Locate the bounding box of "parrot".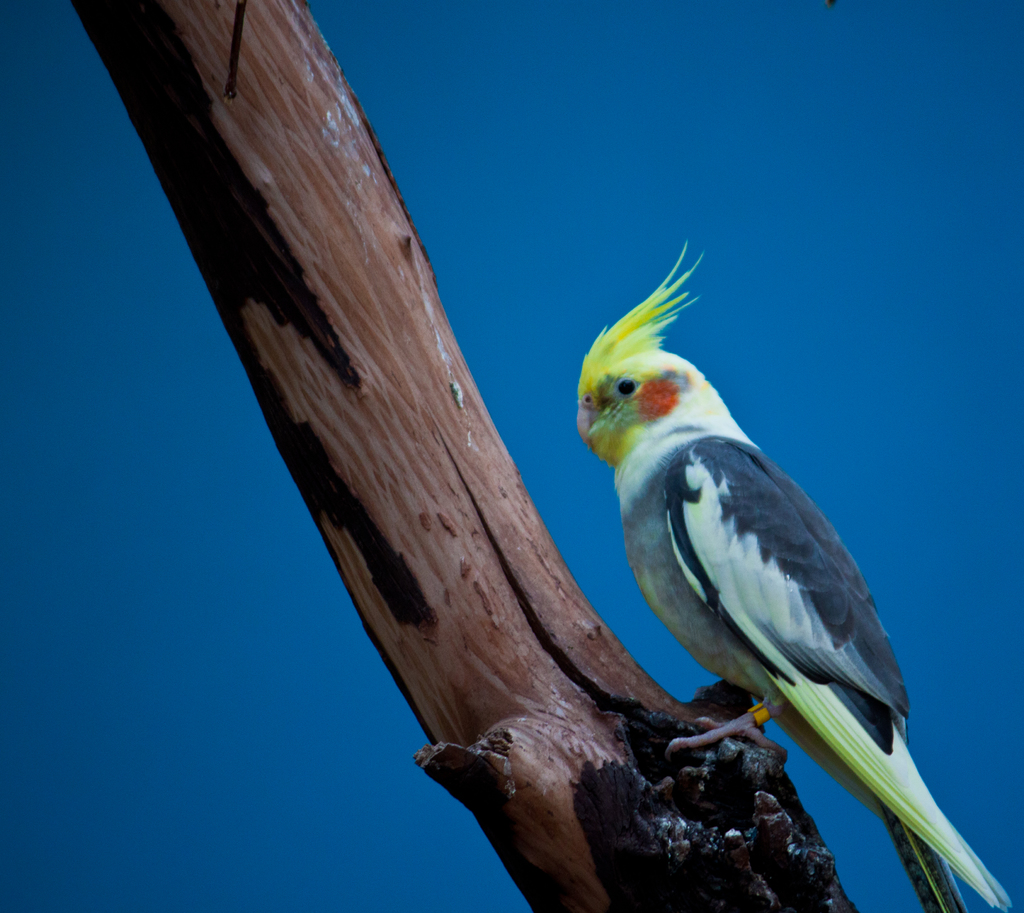
Bounding box: (left=574, top=237, right=1018, bottom=912).
